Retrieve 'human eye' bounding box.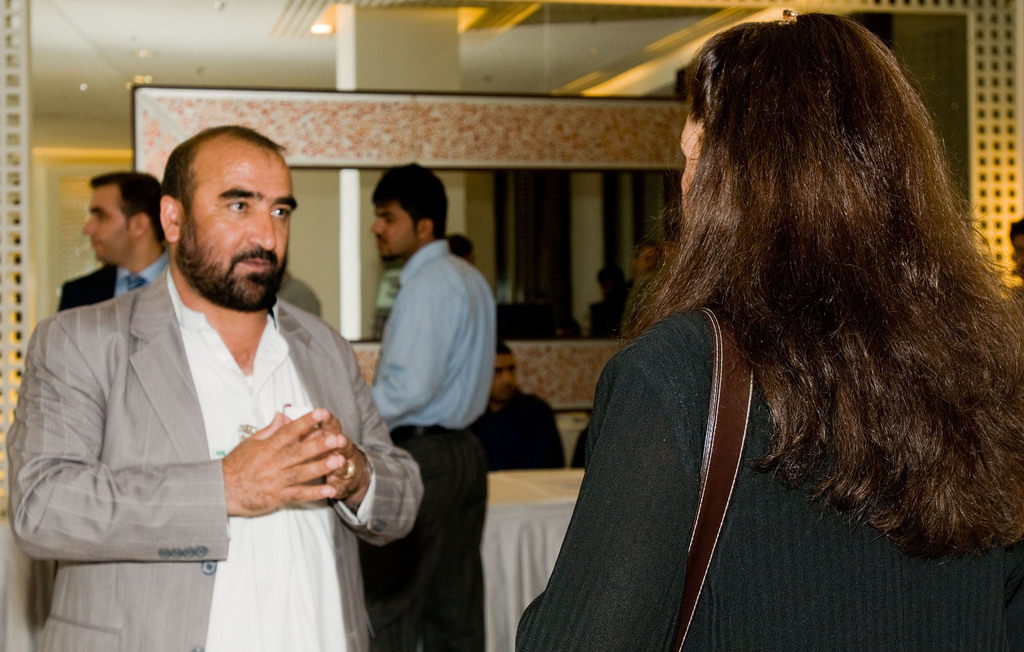
Bounding box: (left=385, top=216, right=396, bottom=225).
